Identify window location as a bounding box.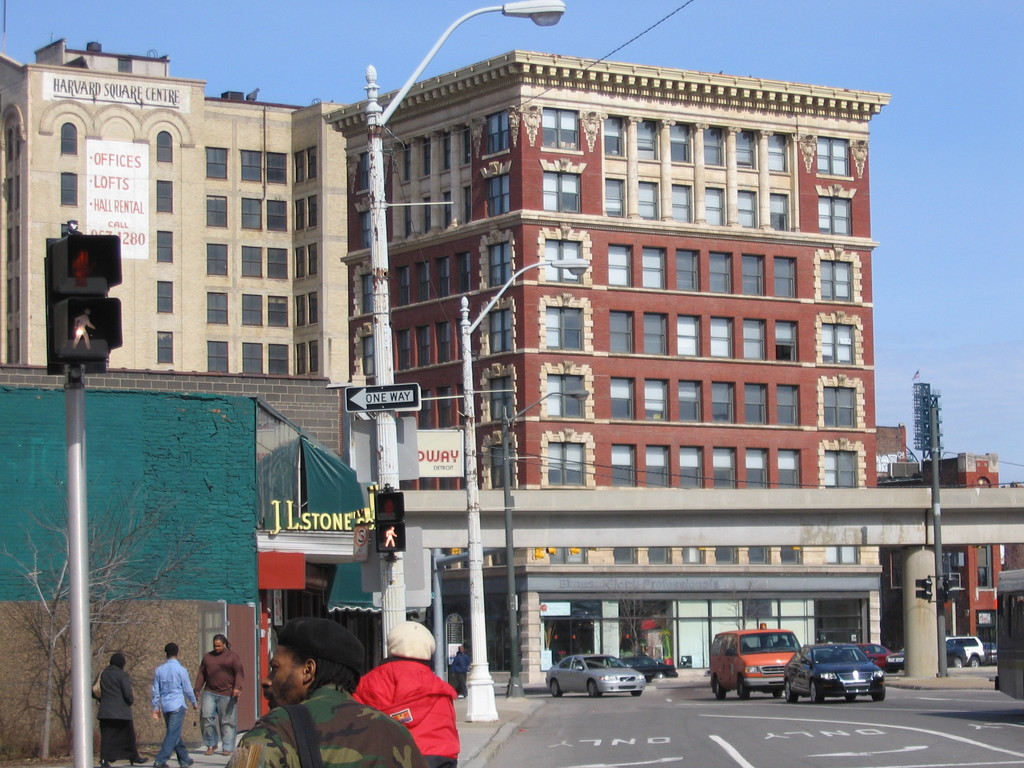
bbox=(643, 447, 671, 485).
